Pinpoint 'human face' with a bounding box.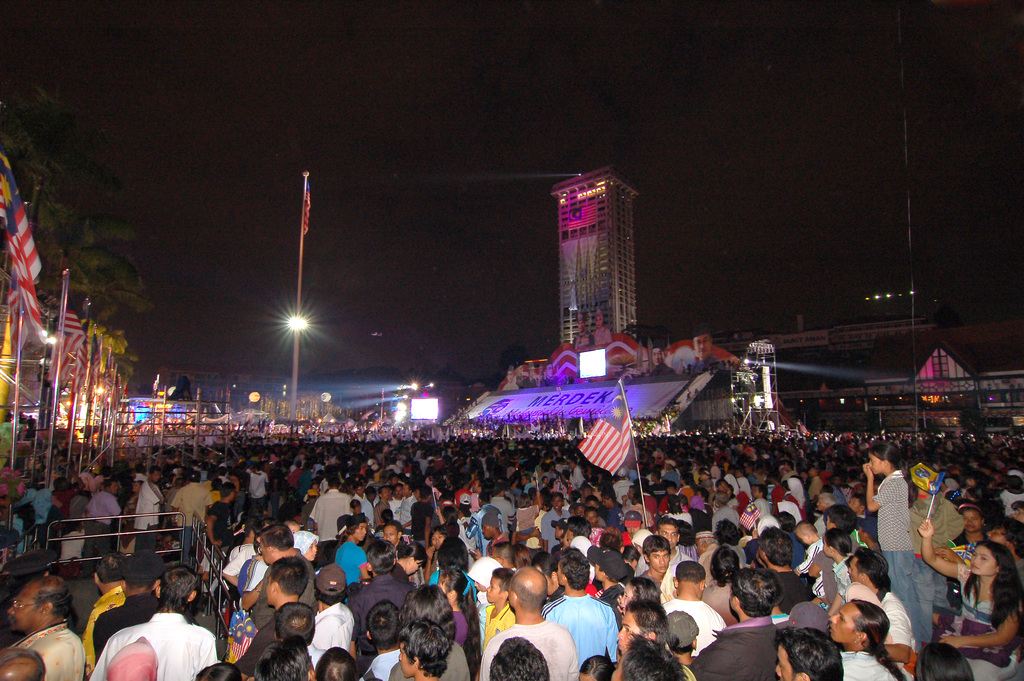
box=[472, 479, 478, 492].
